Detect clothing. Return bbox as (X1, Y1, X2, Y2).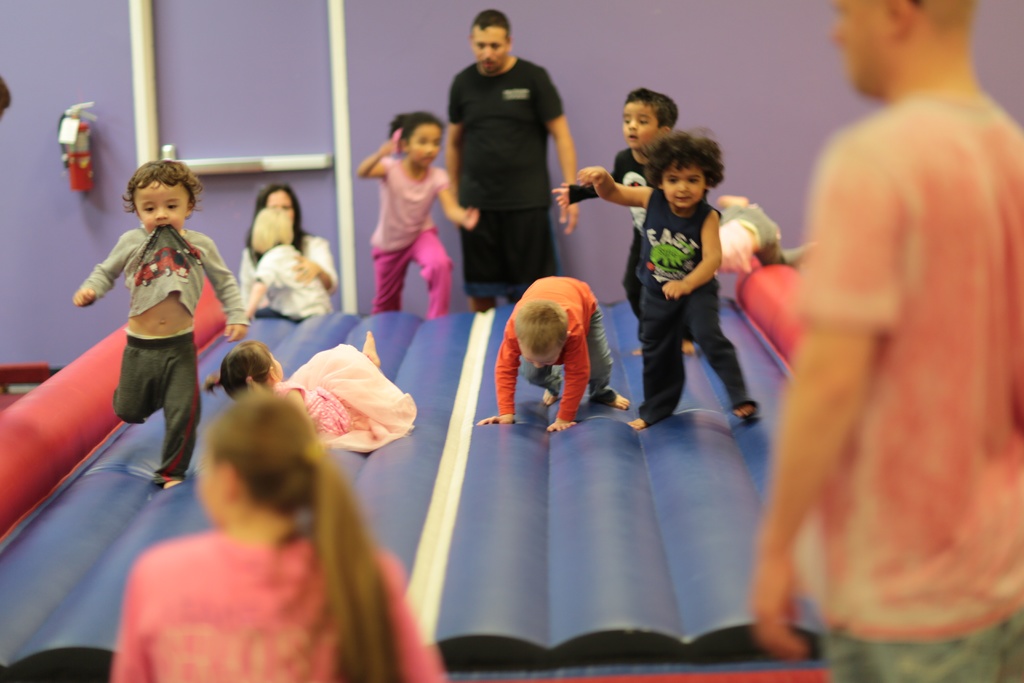
(449, 56, 561, 297).
